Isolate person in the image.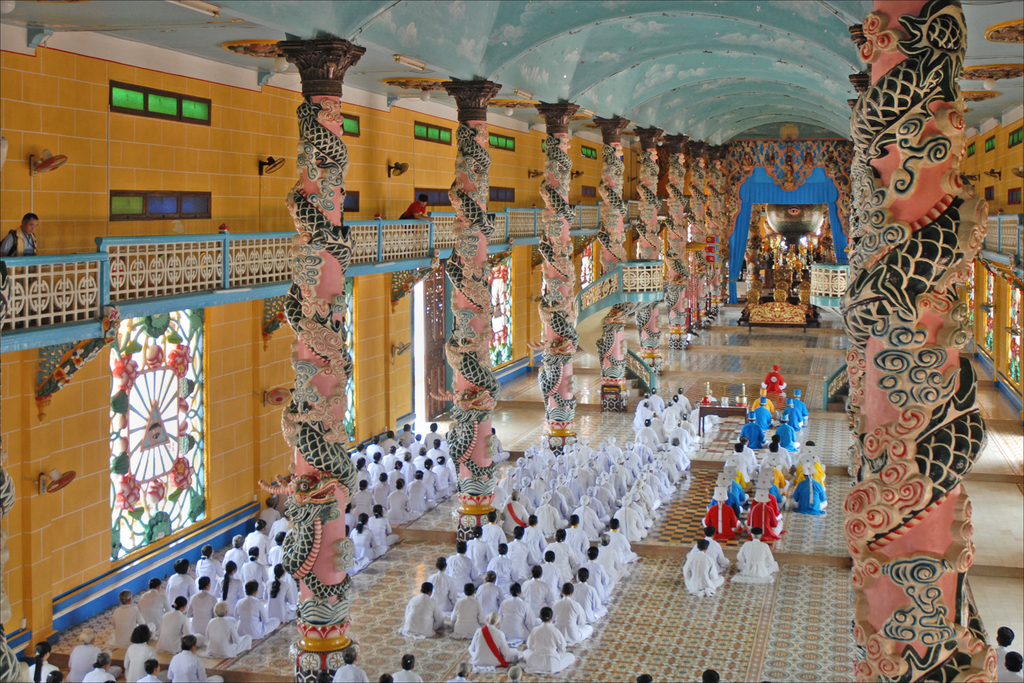
Isolated region: (995,650,1023,682).
